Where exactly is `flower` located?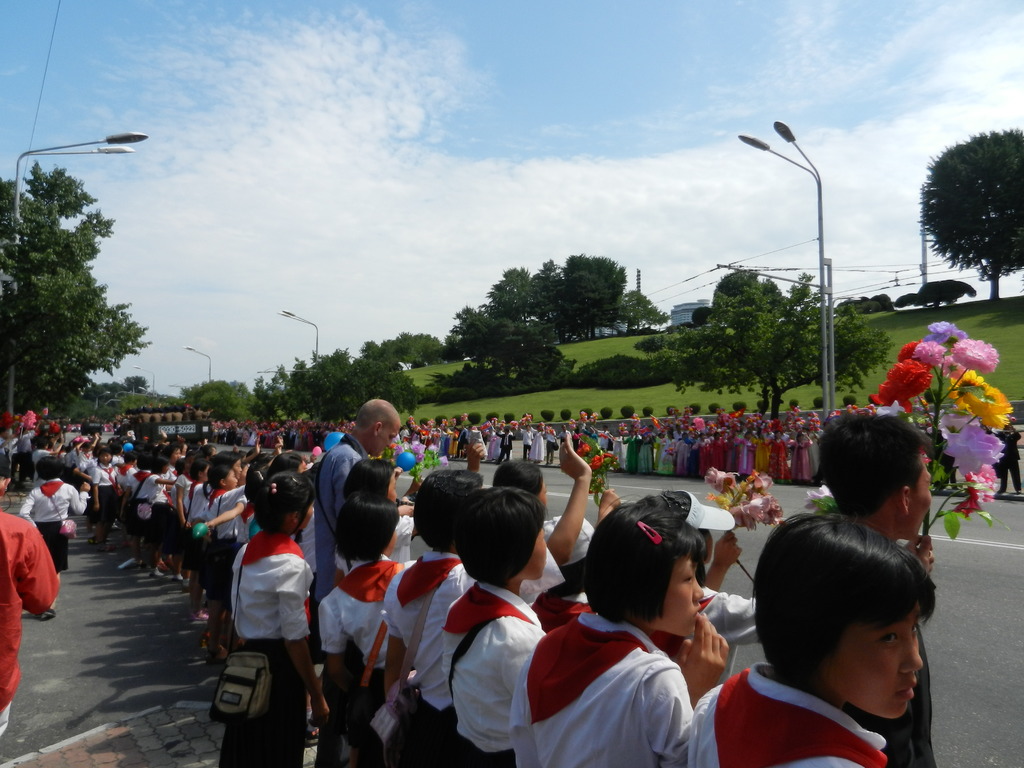
Its bounding box is <box>878,356,939,417</box>.
